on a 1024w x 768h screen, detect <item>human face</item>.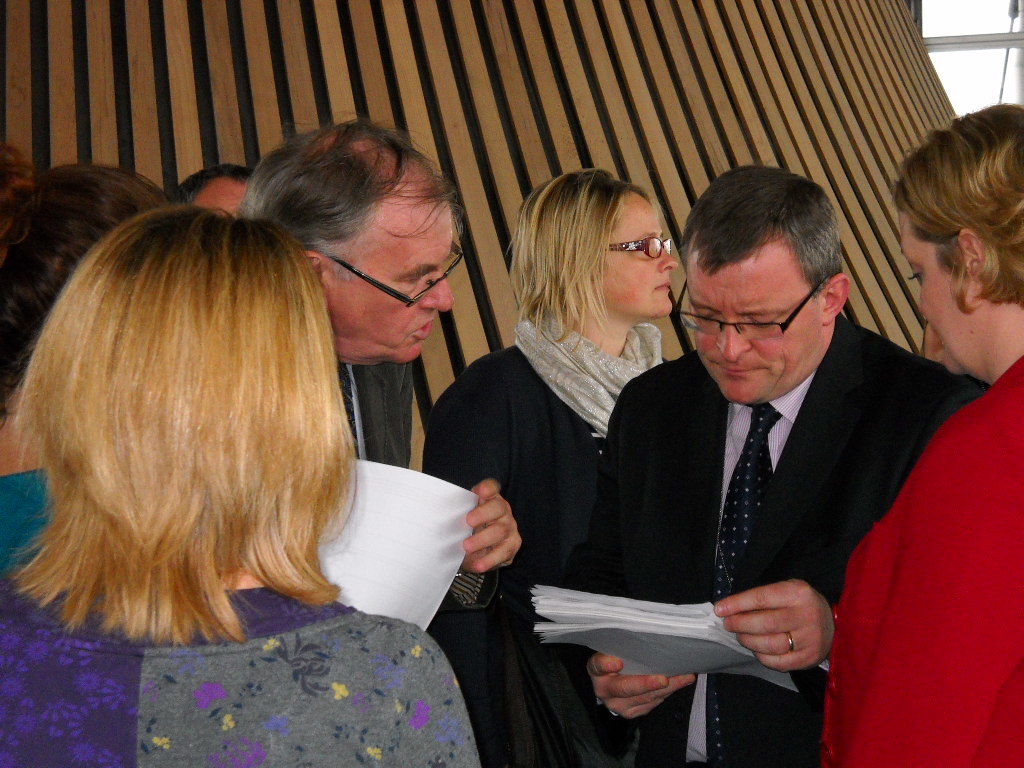
BBox(595, 183, 681, 317).
